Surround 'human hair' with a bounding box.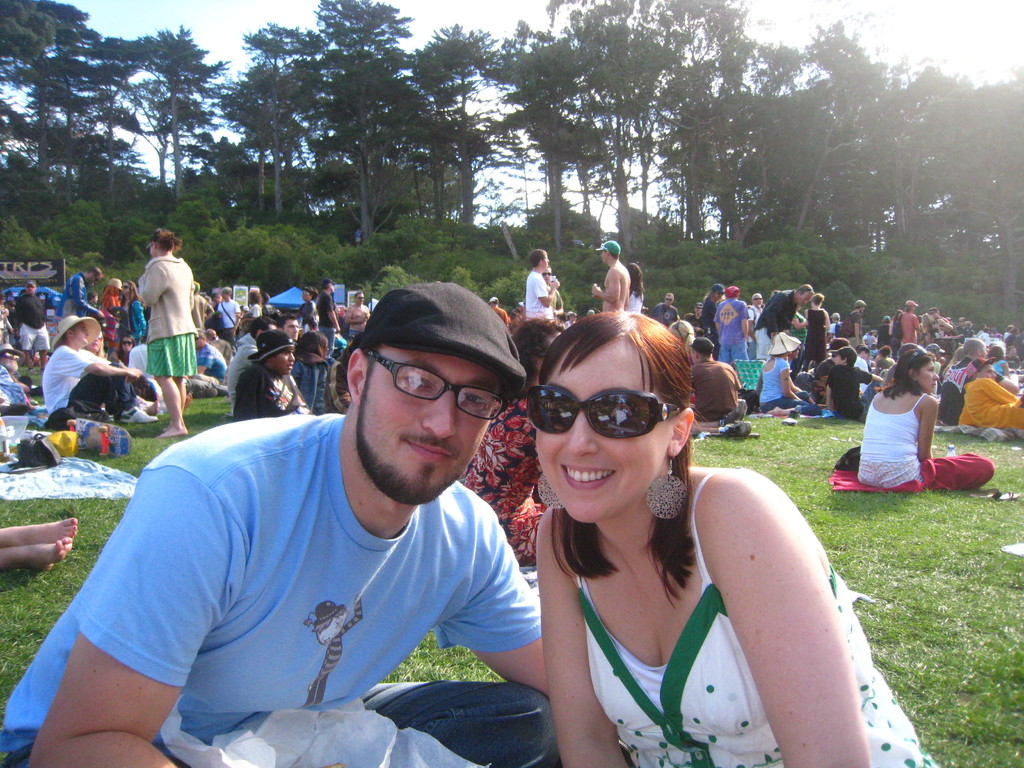
884, 352, 931, 400.
